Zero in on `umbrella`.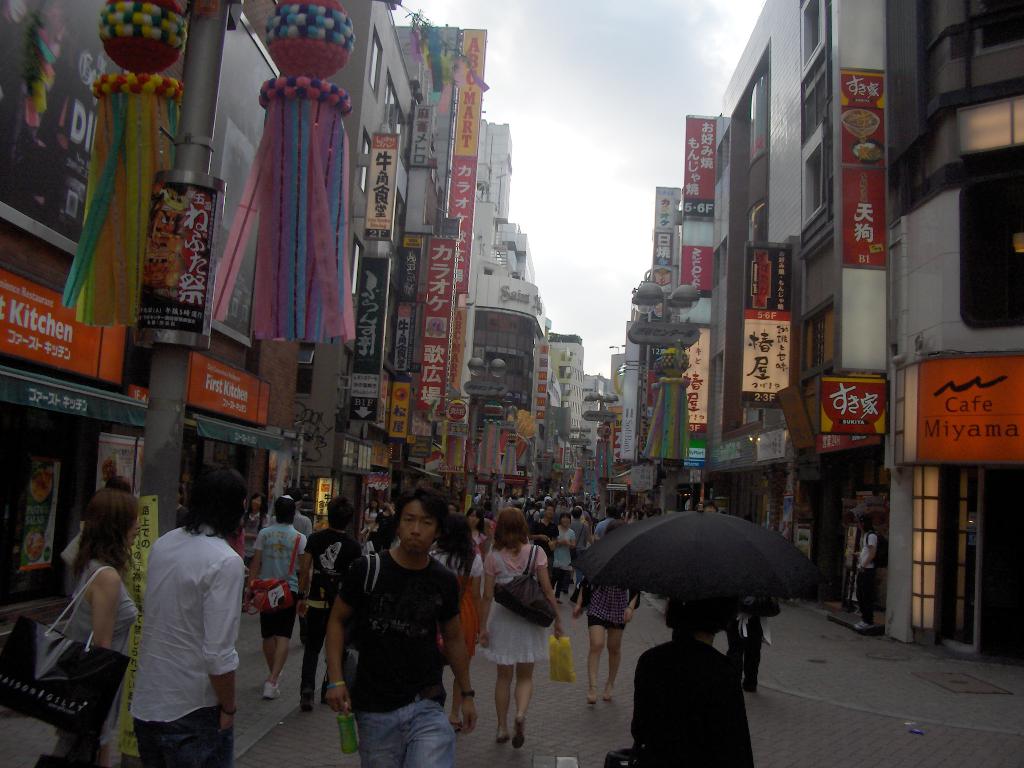
Zeroed in: detection(579, 507, 817, 678).
